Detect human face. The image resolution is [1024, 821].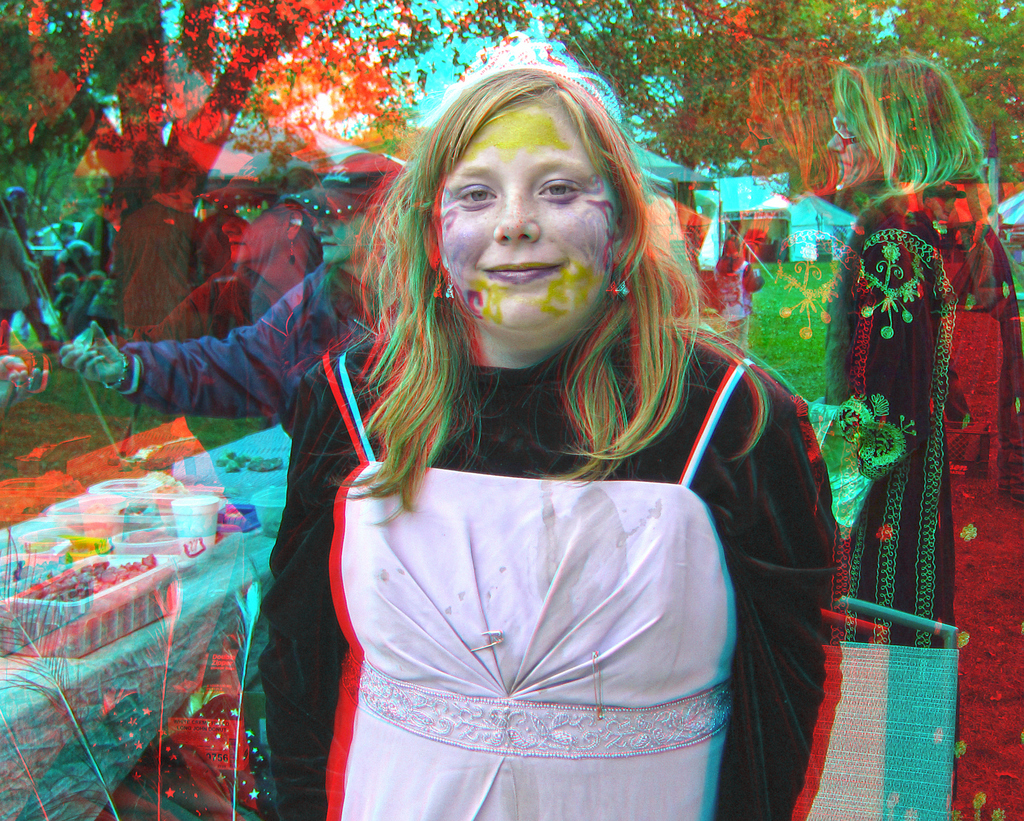
detection(437, 94, 620, 338).
